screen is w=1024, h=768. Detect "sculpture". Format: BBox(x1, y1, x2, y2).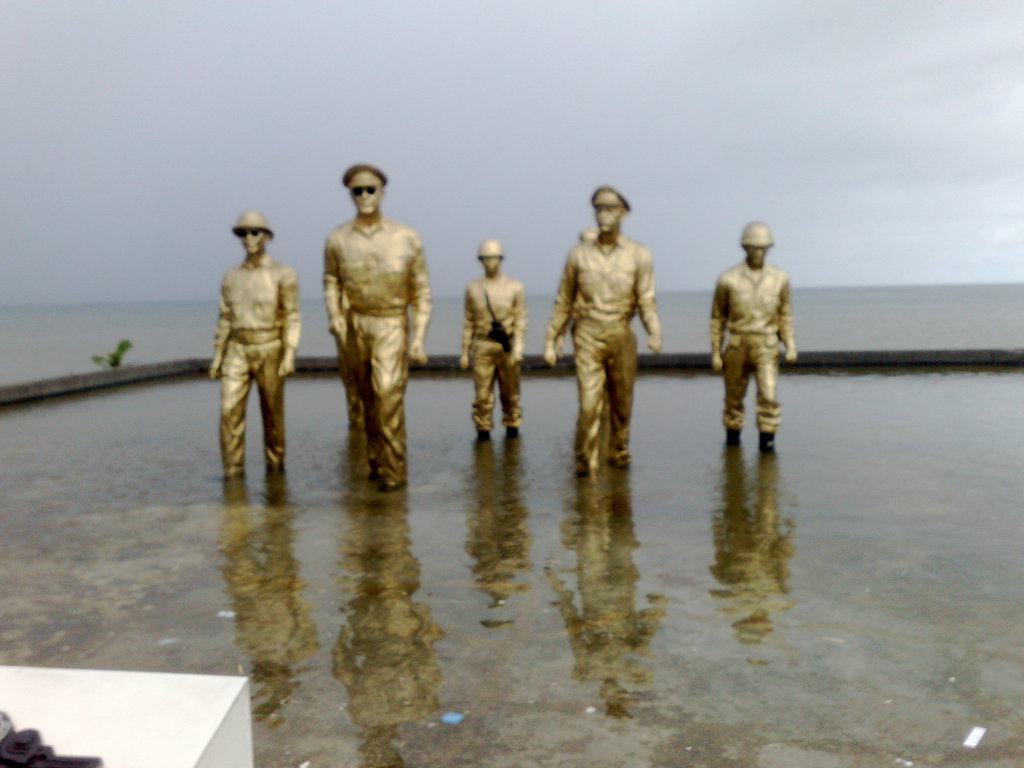
BBox(460, 241, 529, 440).
